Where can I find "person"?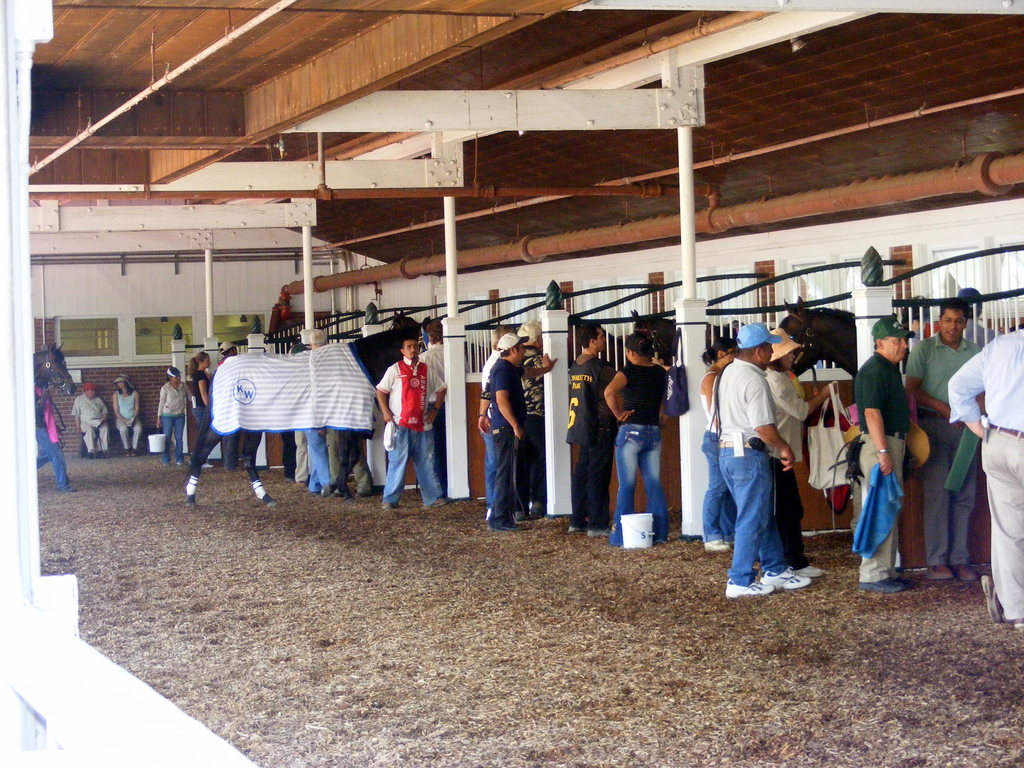
You can find it at BBox(511, 324, 553, 525).
